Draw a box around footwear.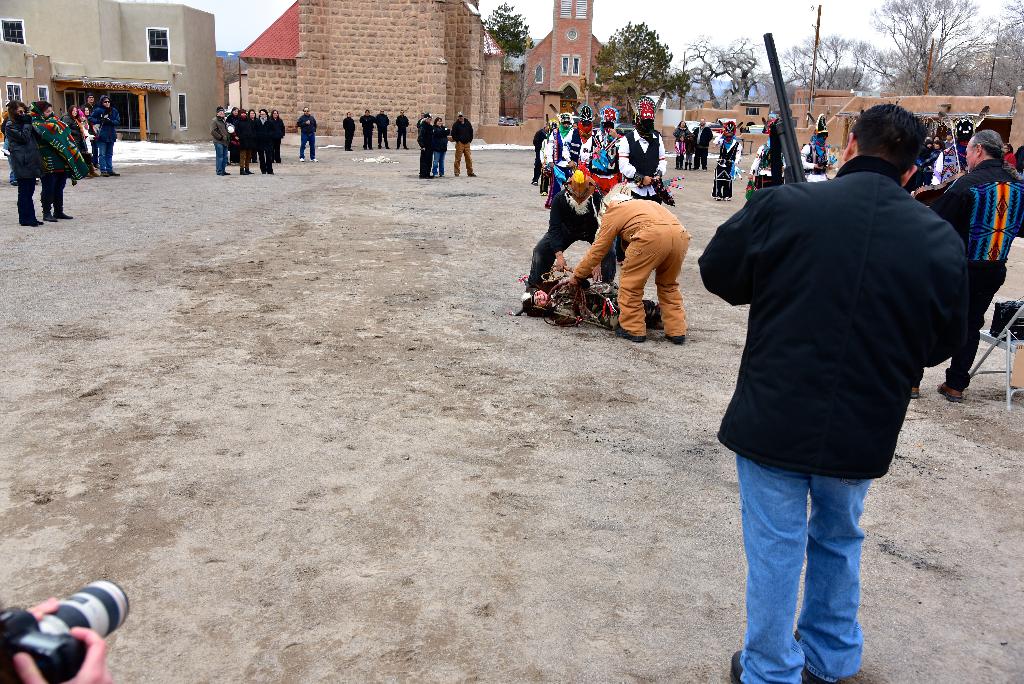
346,147,353,153.
